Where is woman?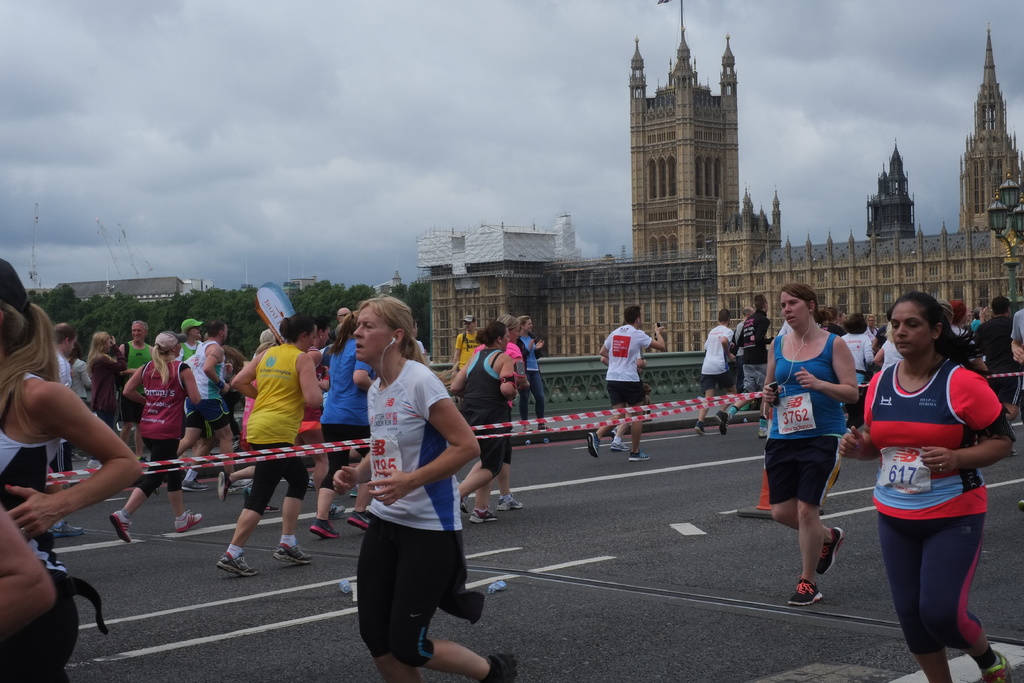
838,314,872,377.
